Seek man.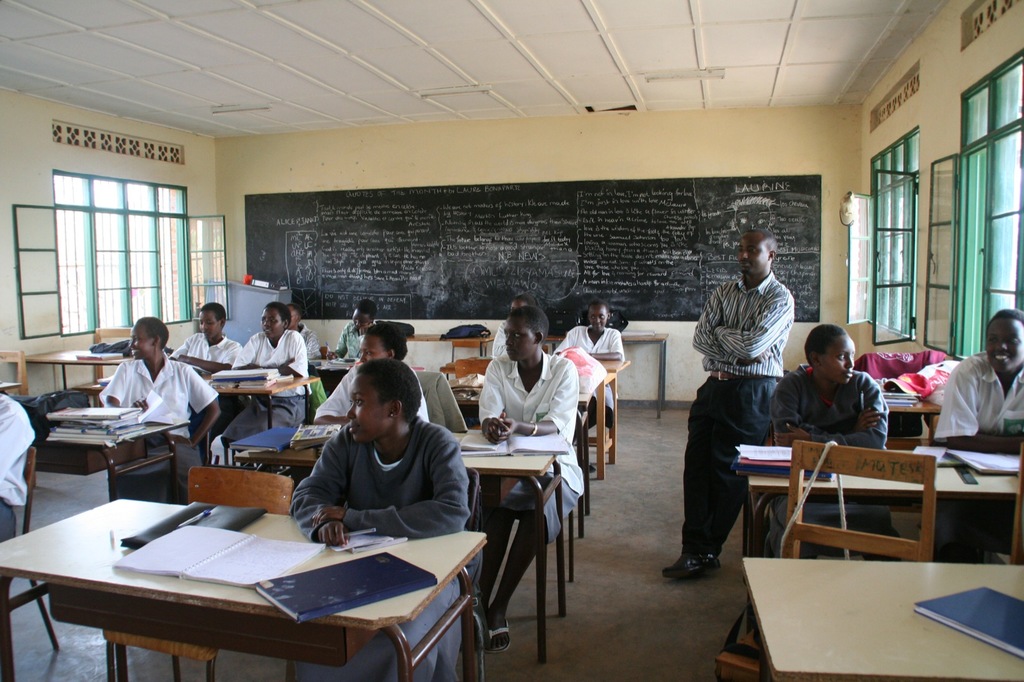
(x1=677, y1=262, x2=798, y2=563).
